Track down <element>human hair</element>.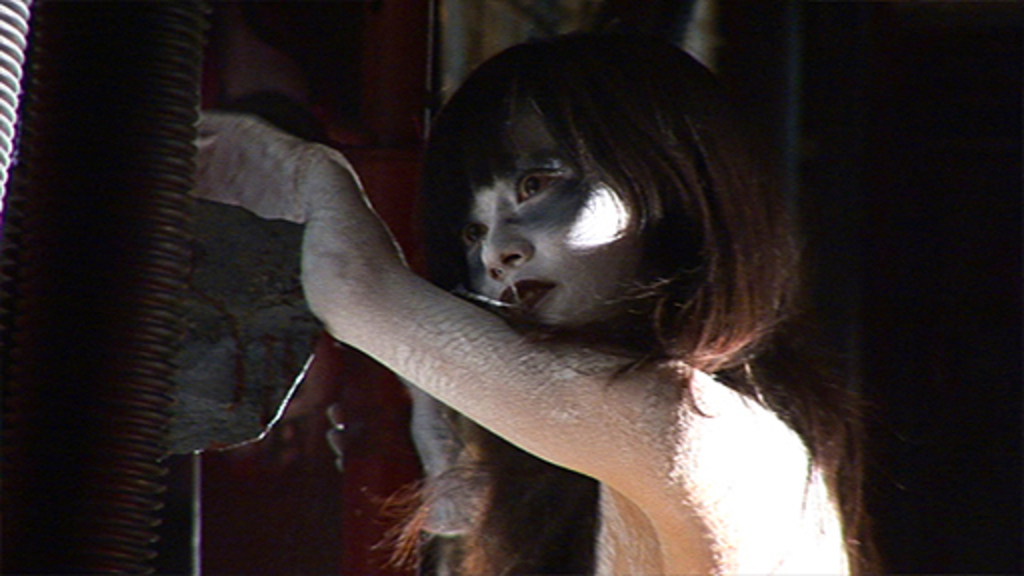
Tracked to [368, 30, 796, 502].
